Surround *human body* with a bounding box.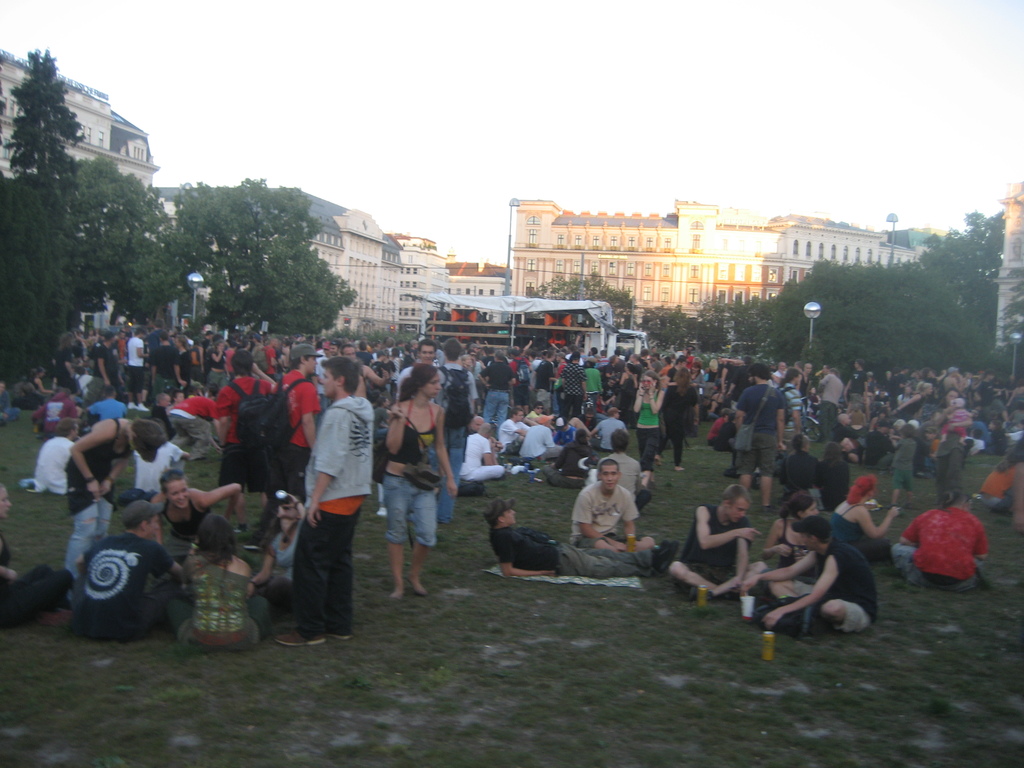
{"x1": 497, "y1": 408, "x2": 525, "y2": 454}.
